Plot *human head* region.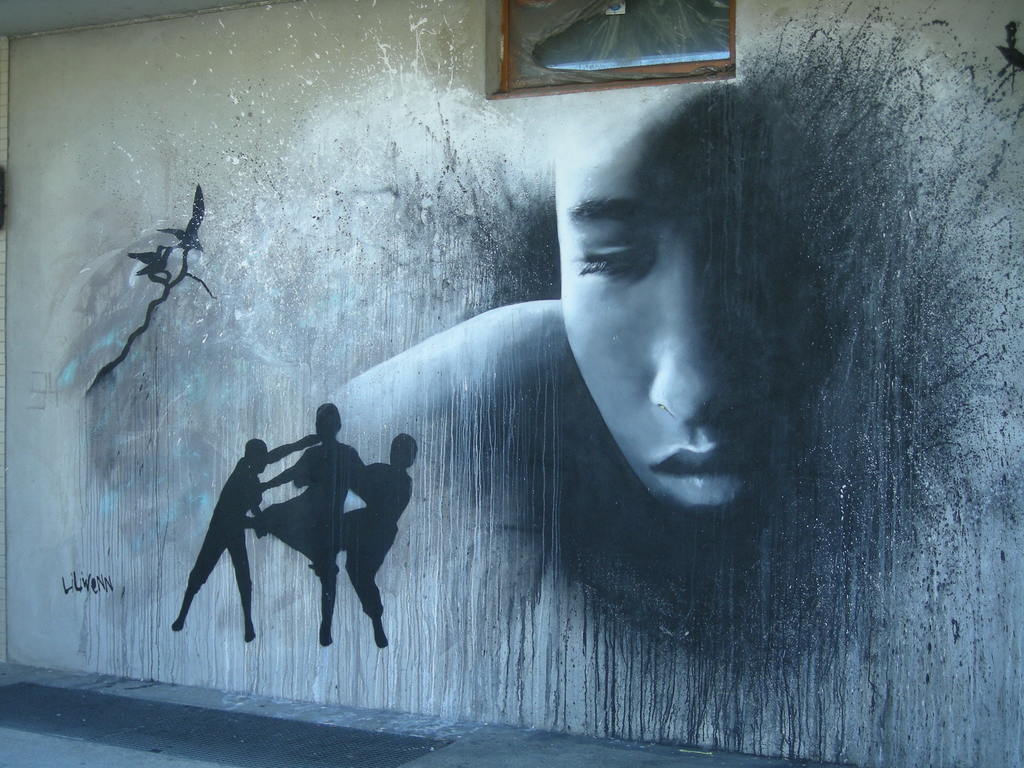
Plotted at x1=316, y1=403, x2=346, y2=437.
